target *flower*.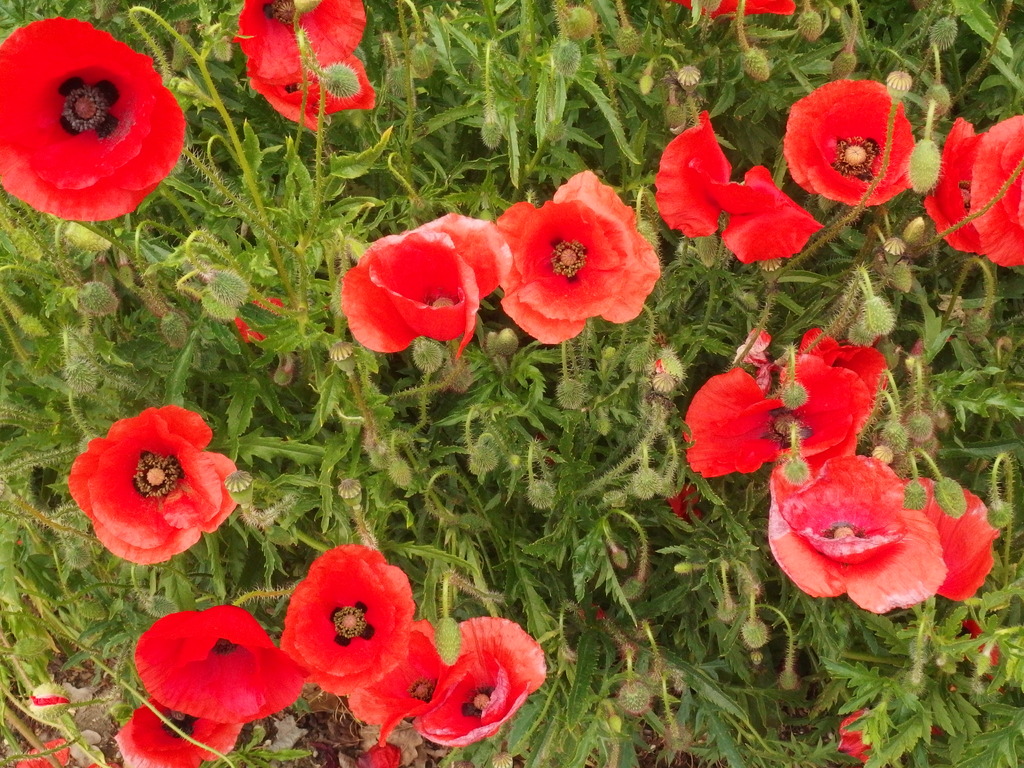
Target region: pyautogui.locateOnScreen(493, 169, 664, 348).
